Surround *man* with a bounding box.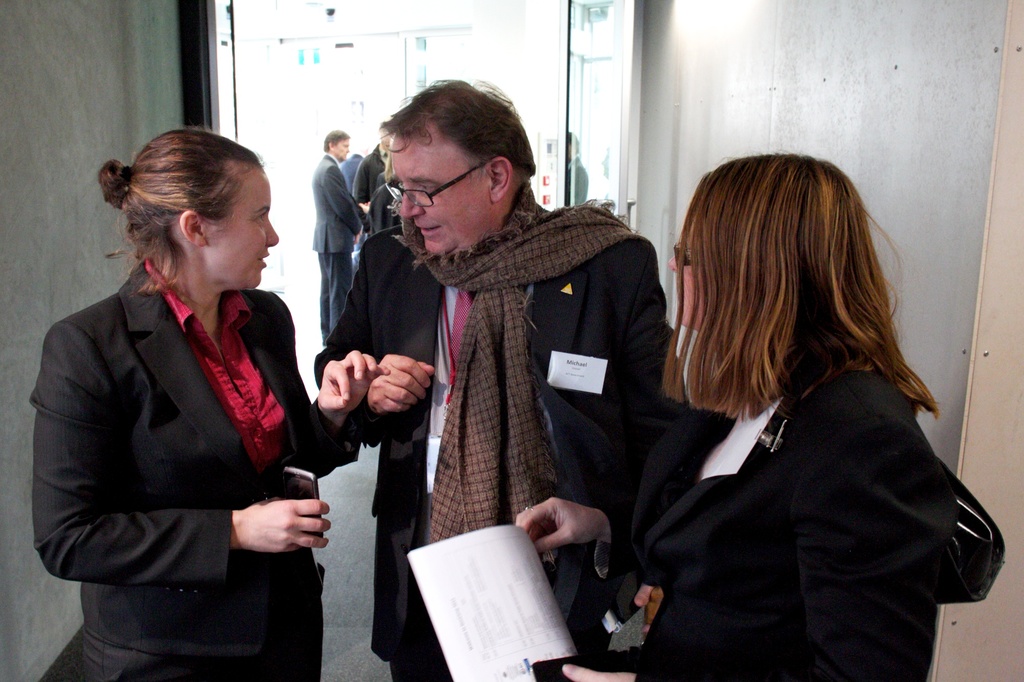
[left=314, top=73, right=665, bottom=681].
